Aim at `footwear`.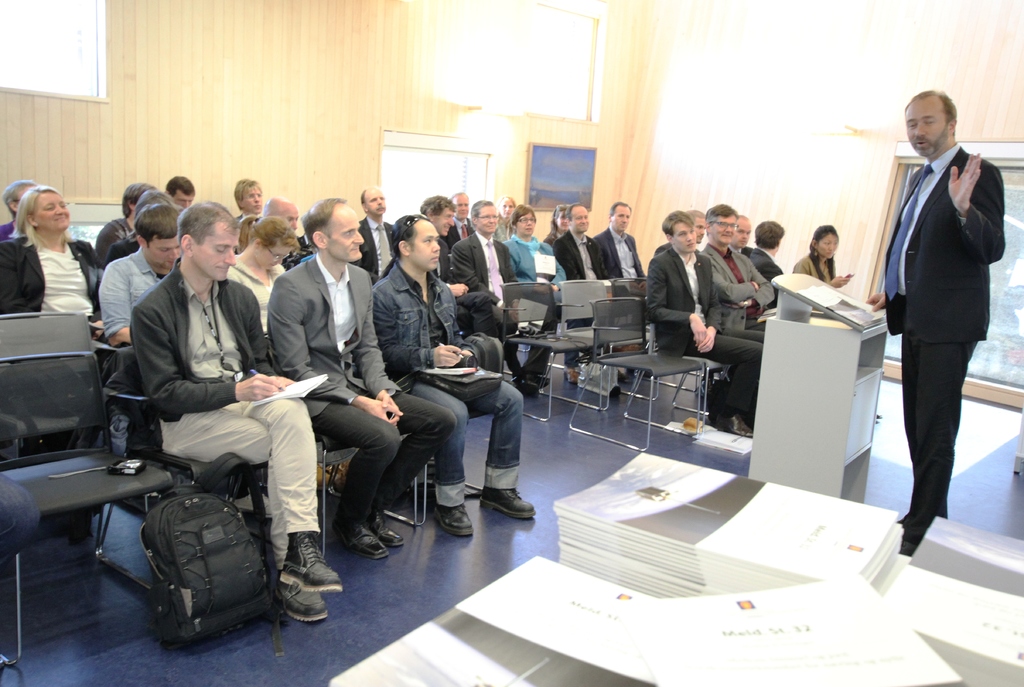
Aimed at (left=368, top=510, right=403, bottom=544).
